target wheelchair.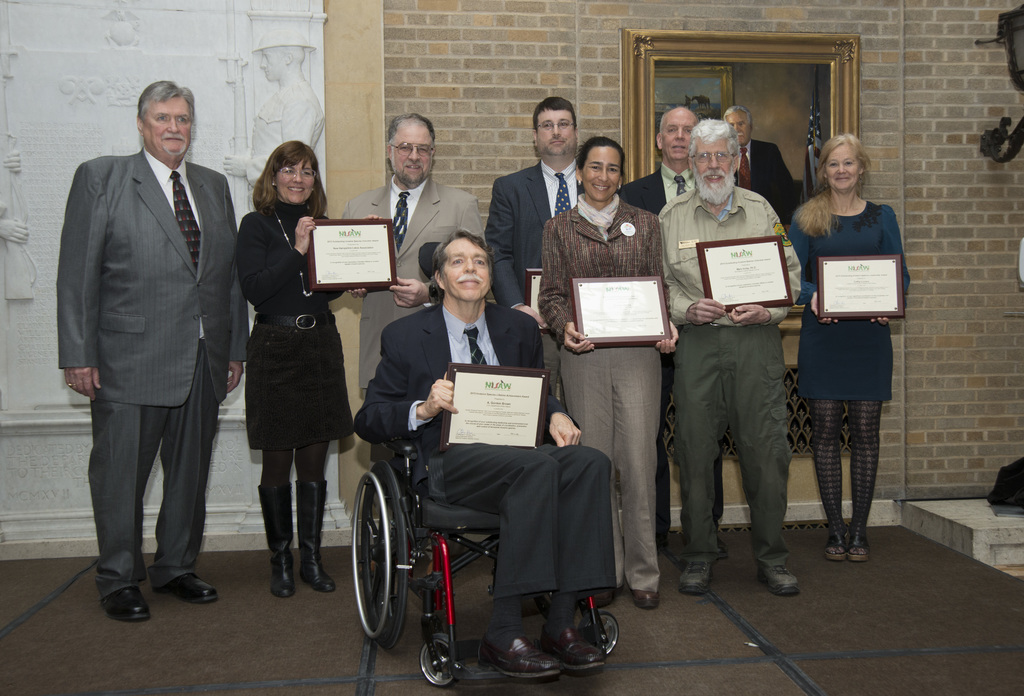
Target region: [x1=380, y1=294, x2=638, y2=688].
